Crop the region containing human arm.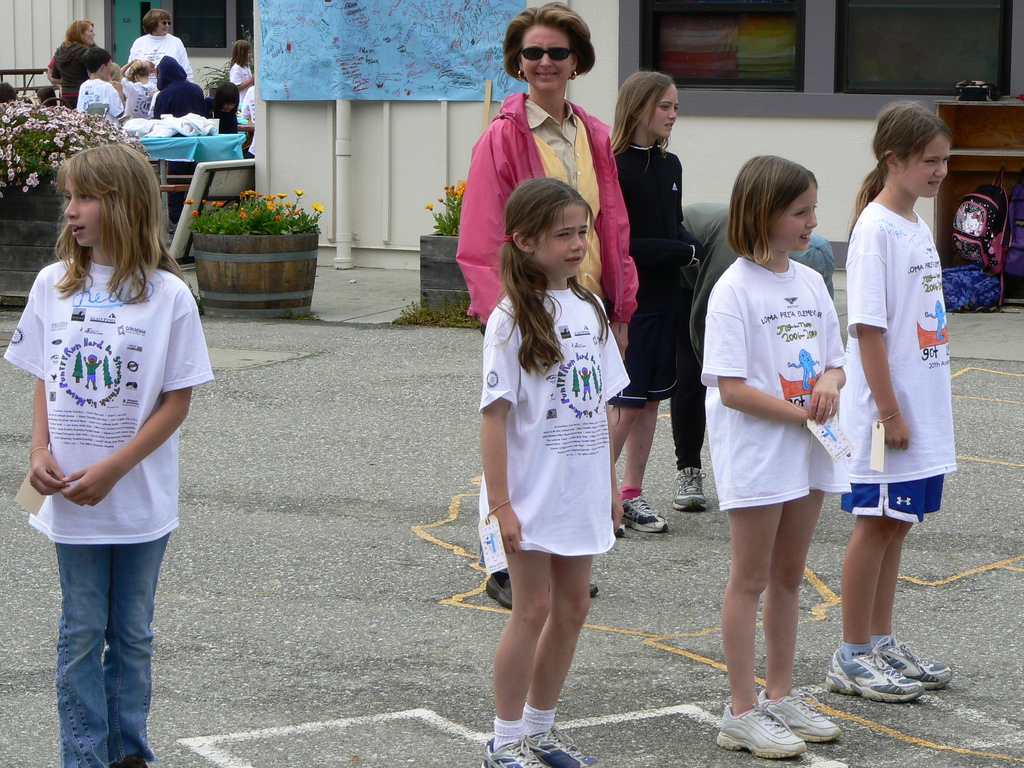
Crop region: (left=705, top=283, right=813, bottom=431).
